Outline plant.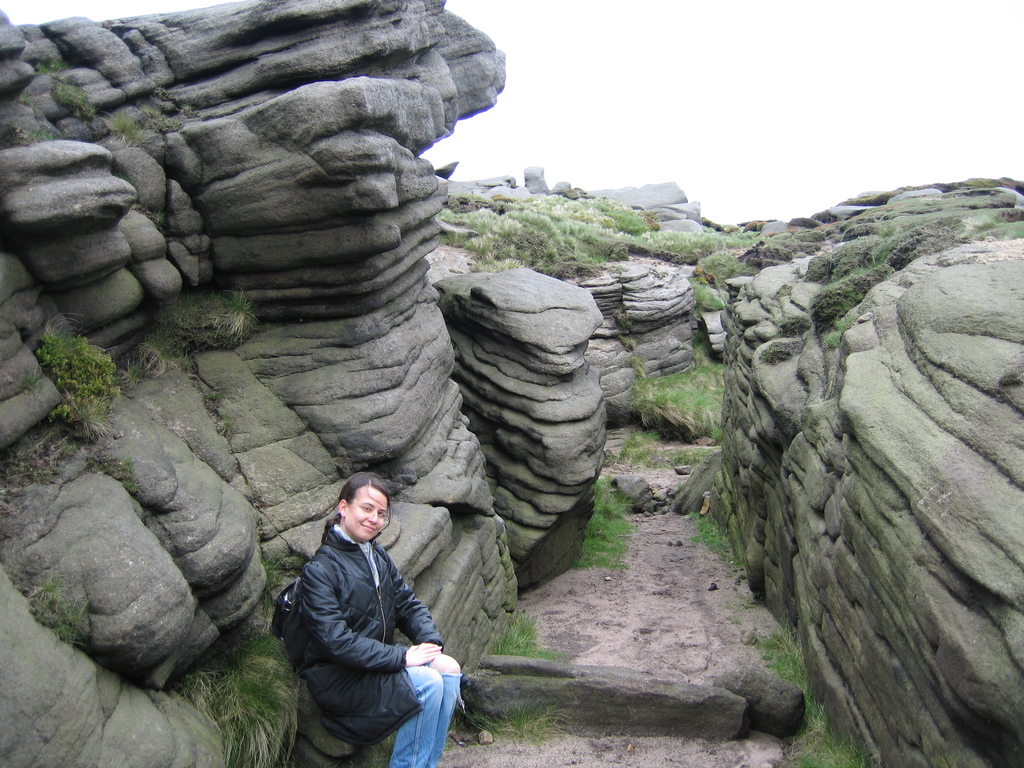
Outline: <bbox>450, 697, 596, 743</bbox>.
